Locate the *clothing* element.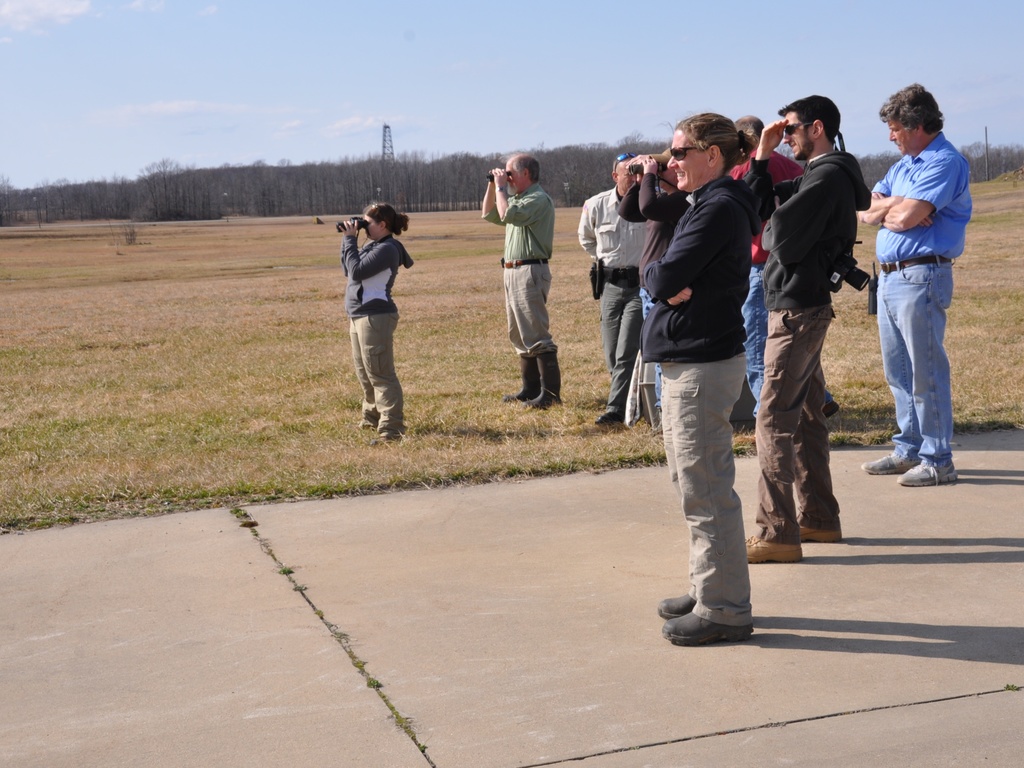
Element bbox: [730,151,799,396].
